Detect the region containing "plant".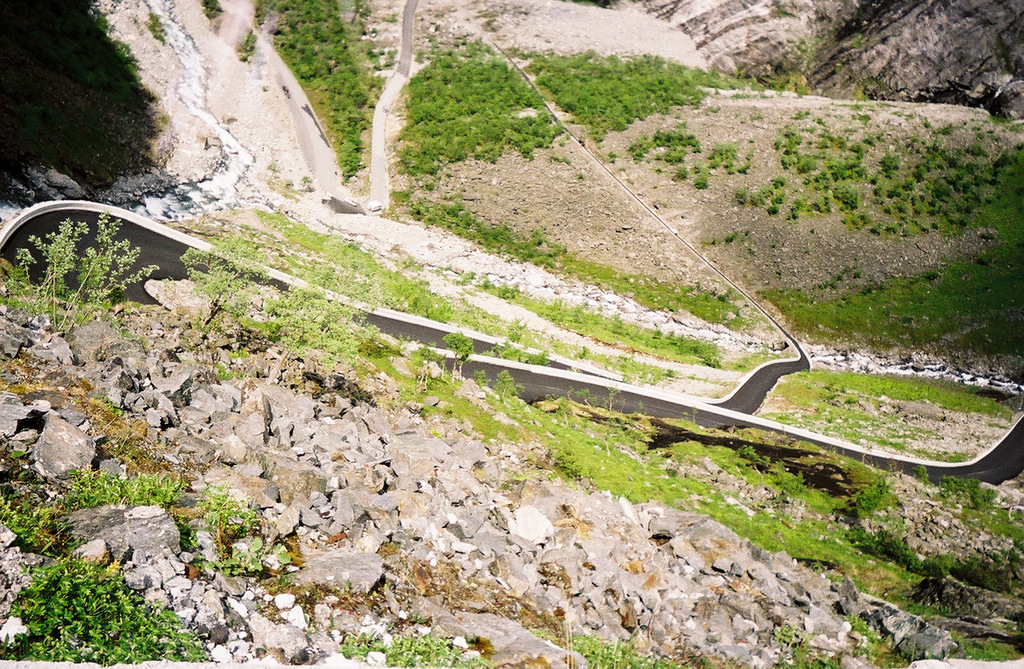
339:618:477:668.
